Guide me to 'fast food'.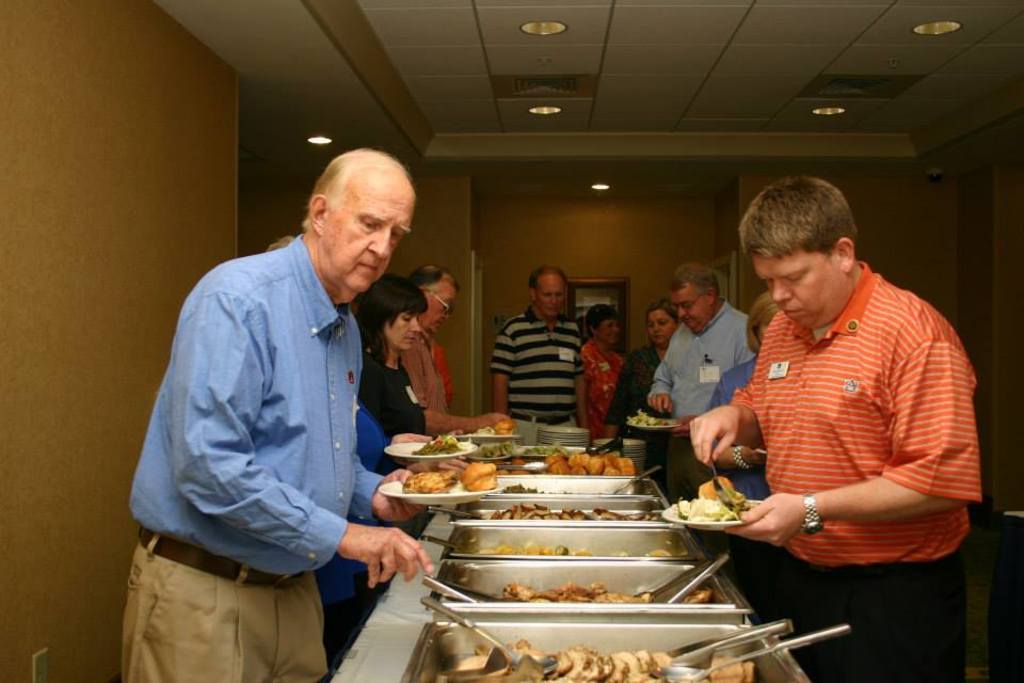
Guidance: 458 459 498 492.
